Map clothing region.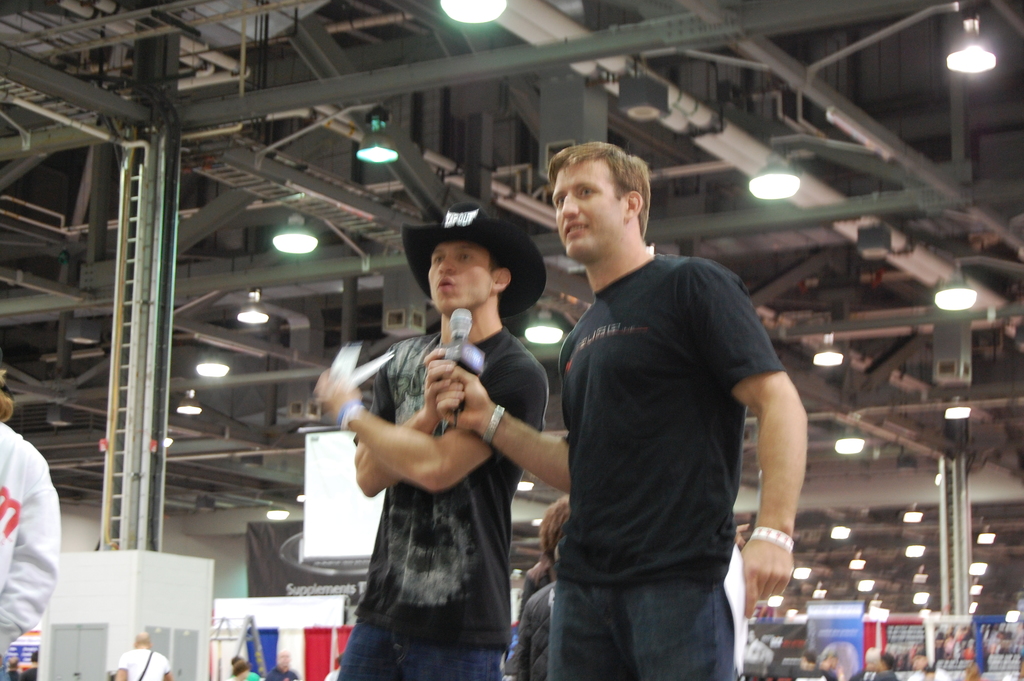
Mapped to rect(225, 670, 258, 680).
